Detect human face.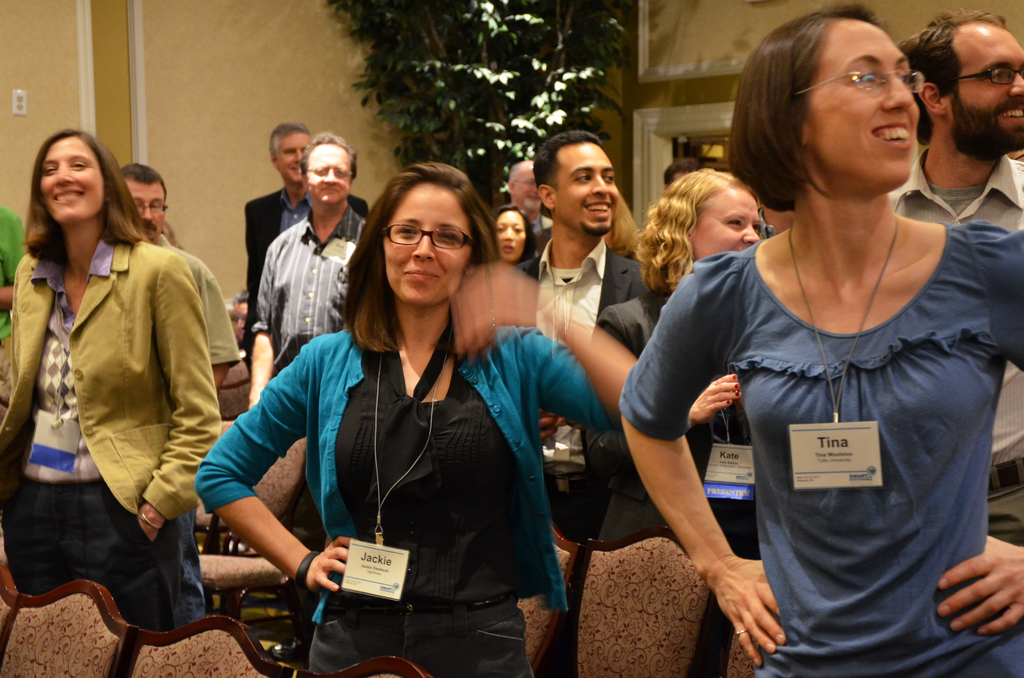
Detected at [129,174,166,238].
